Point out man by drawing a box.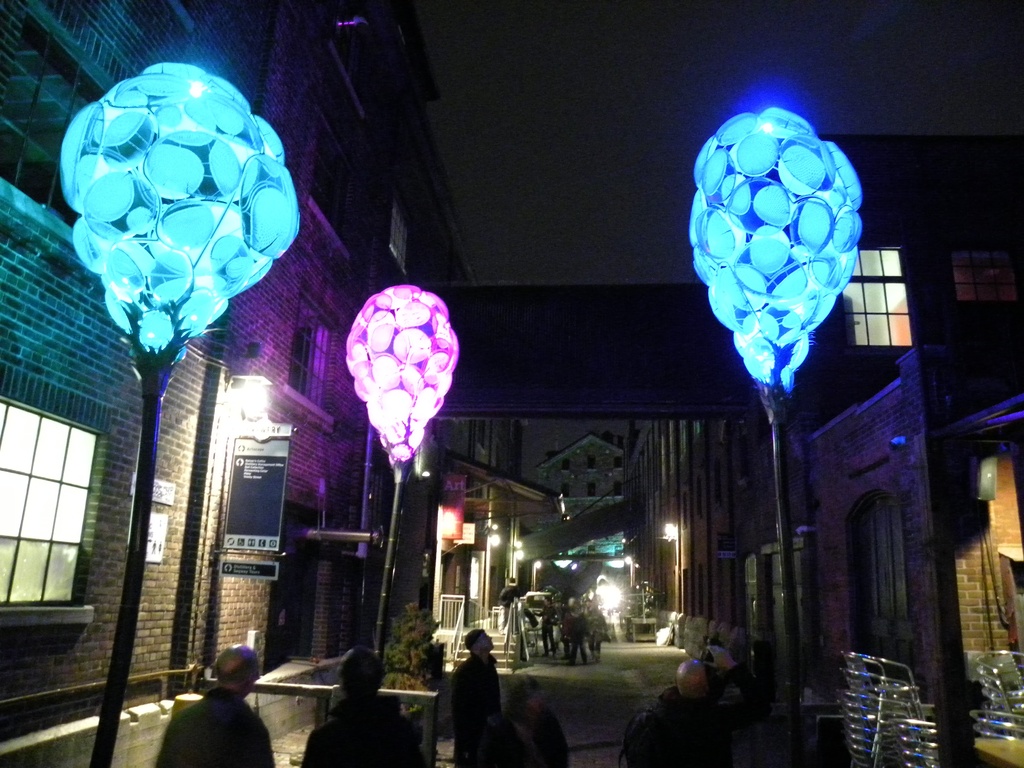
detection(622, 641, 765, 767).
